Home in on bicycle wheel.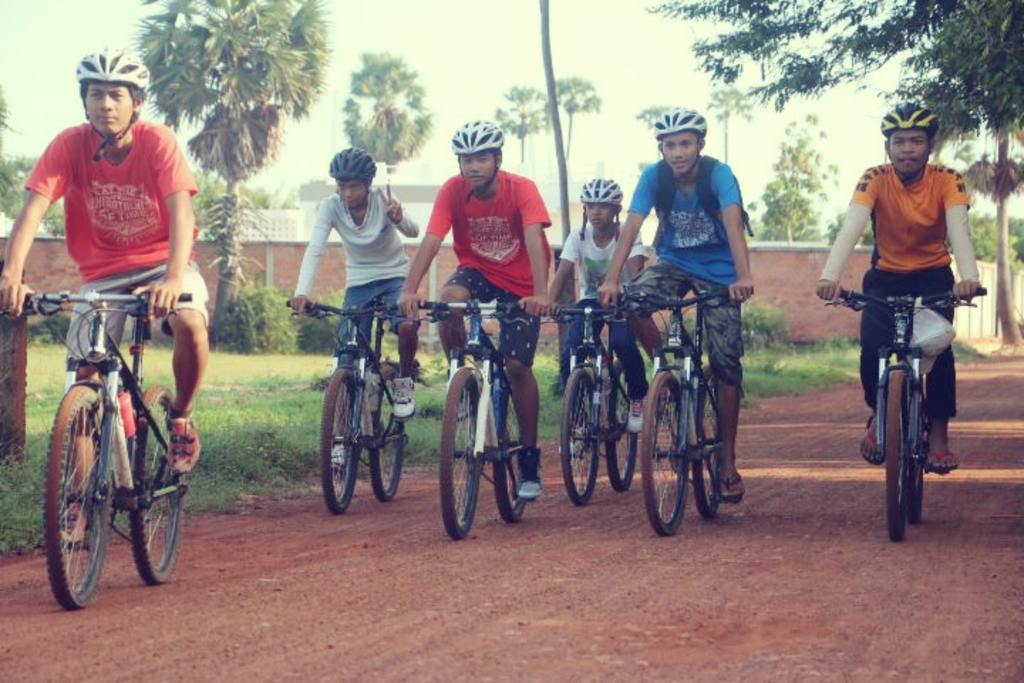
Homed in at (490, 392, 526, 521).
